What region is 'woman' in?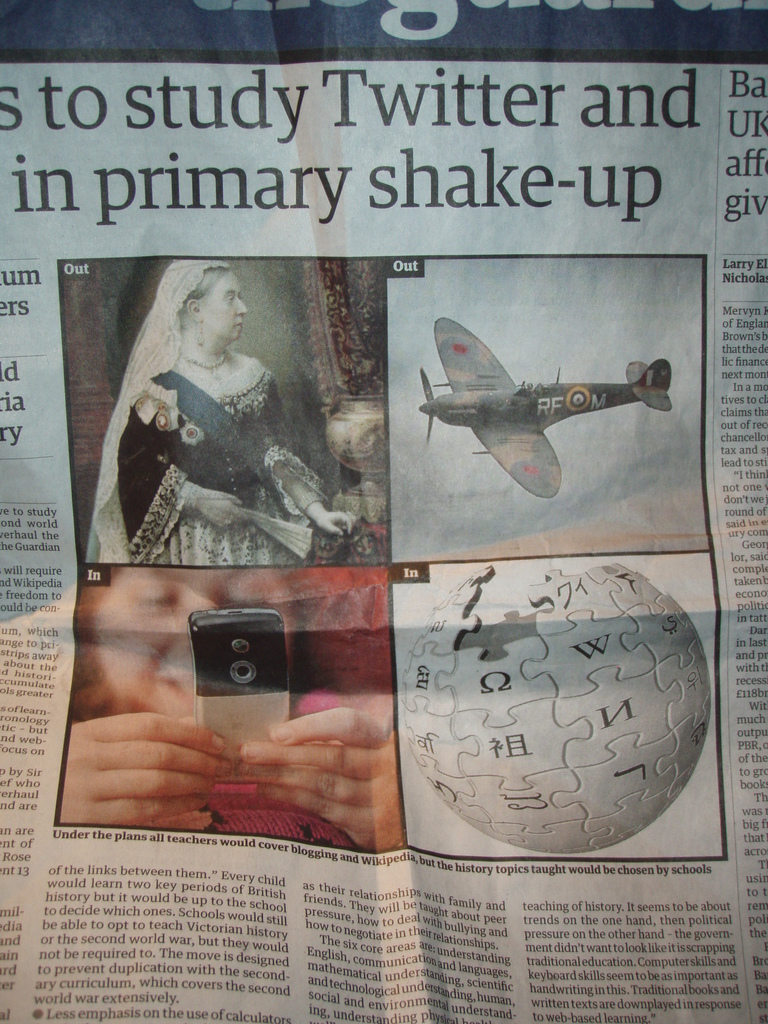
[60,568,400,851].
